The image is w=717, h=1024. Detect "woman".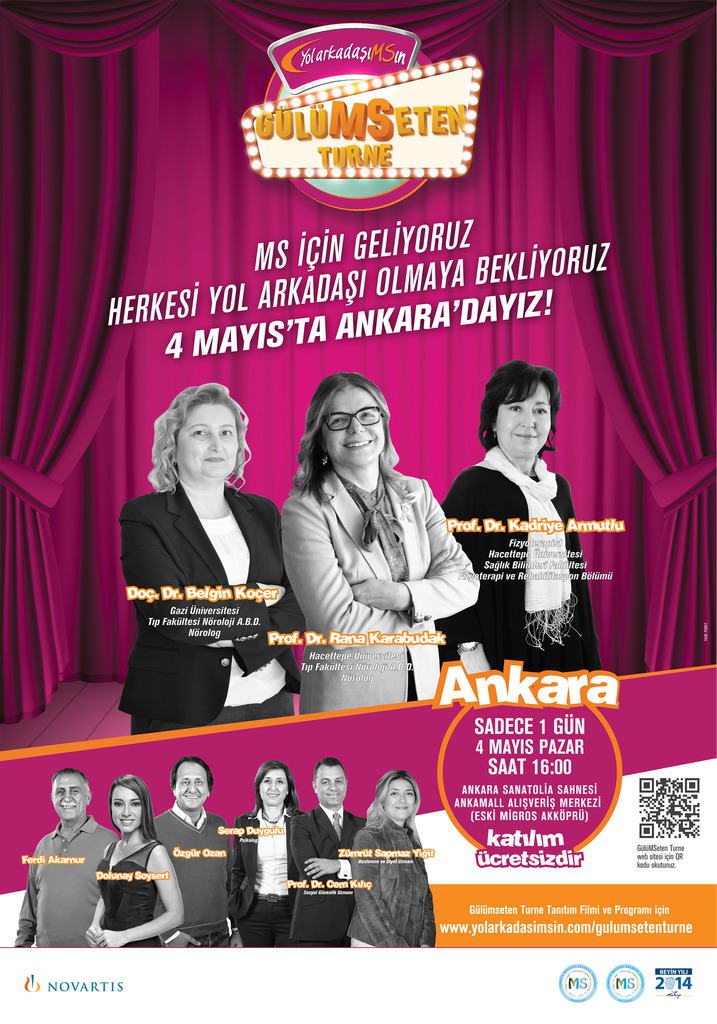
Detection: {"x1": 86, "y1": 771, "x2": 184, "y2": 949}.
